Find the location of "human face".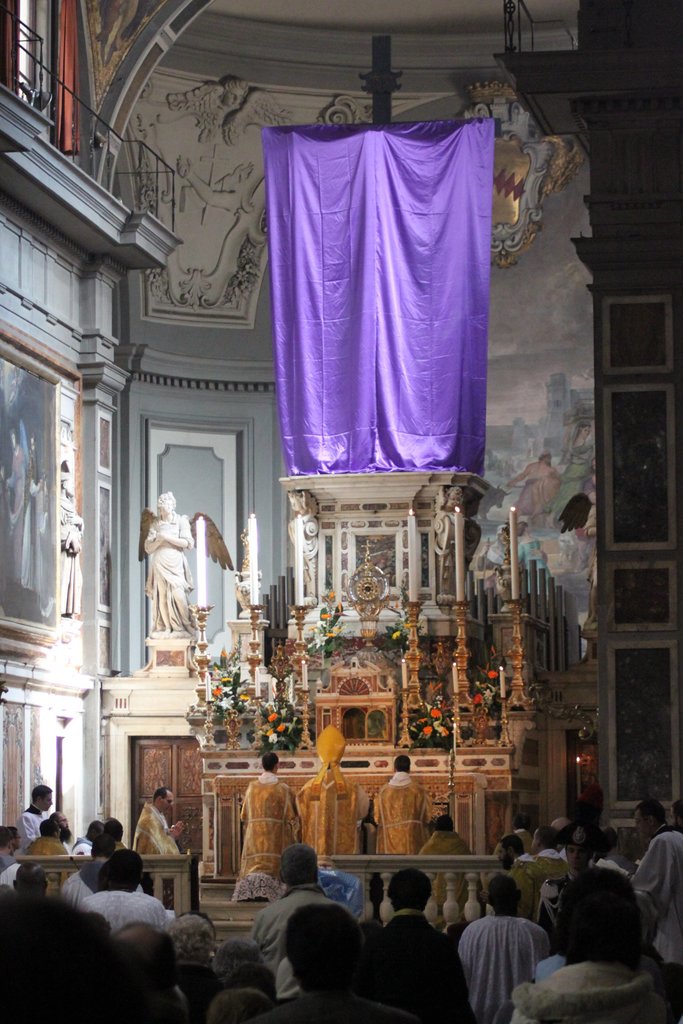
Location: [x1=37, y1=777, x2=60, y2=817].
